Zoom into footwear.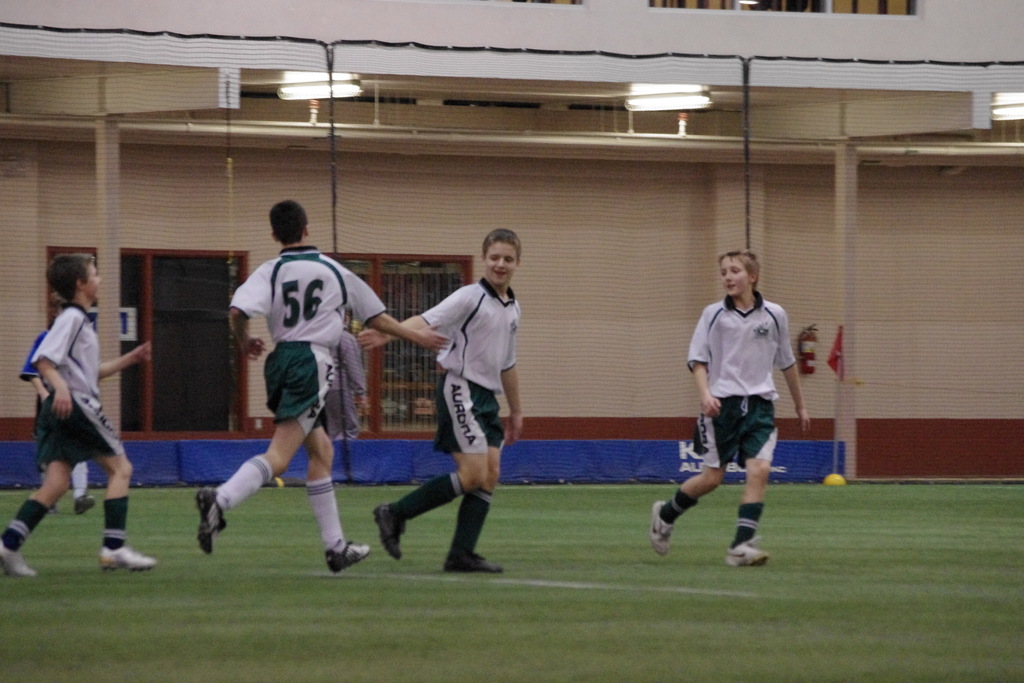
Zoom target: 376, 503, 407, 561.
